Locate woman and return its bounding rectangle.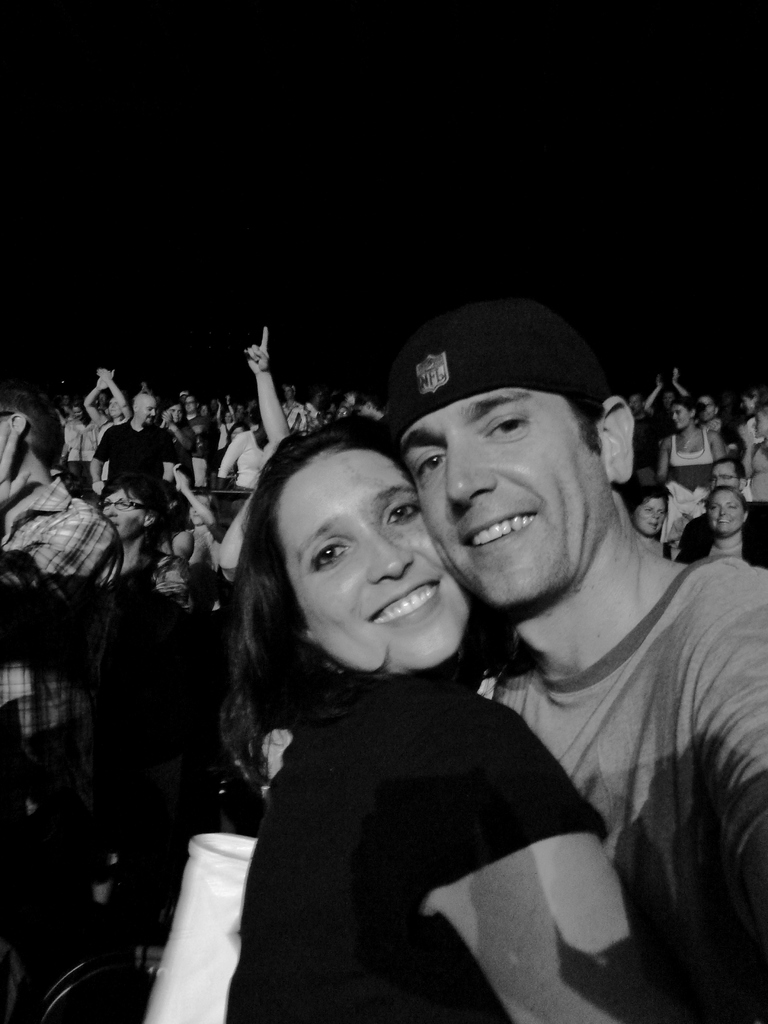
bbox=(690, 479, 767, 572).
